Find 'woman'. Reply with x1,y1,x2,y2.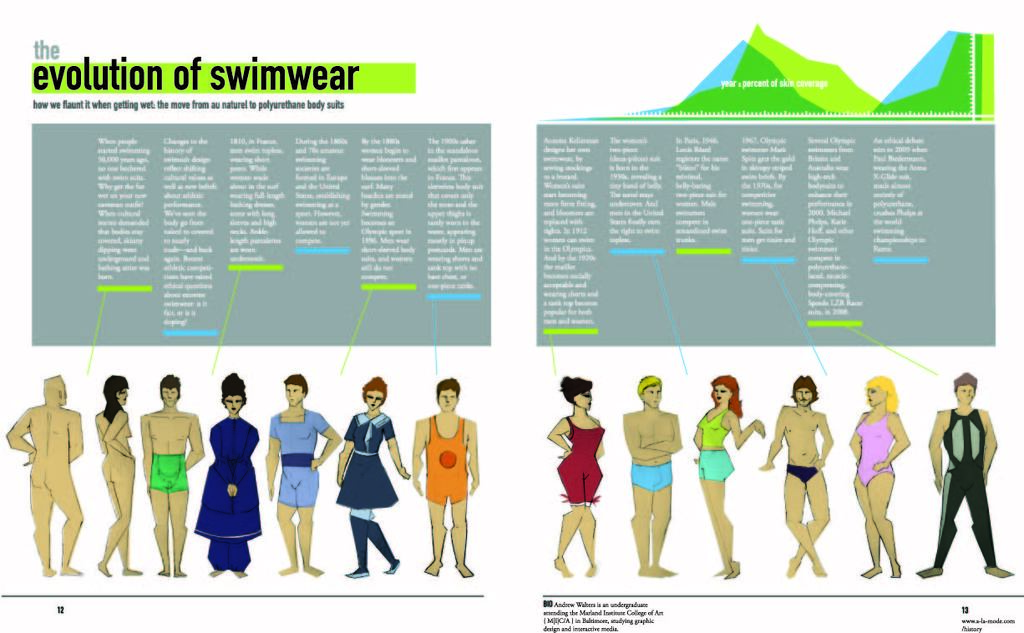
684,370,776,578.
